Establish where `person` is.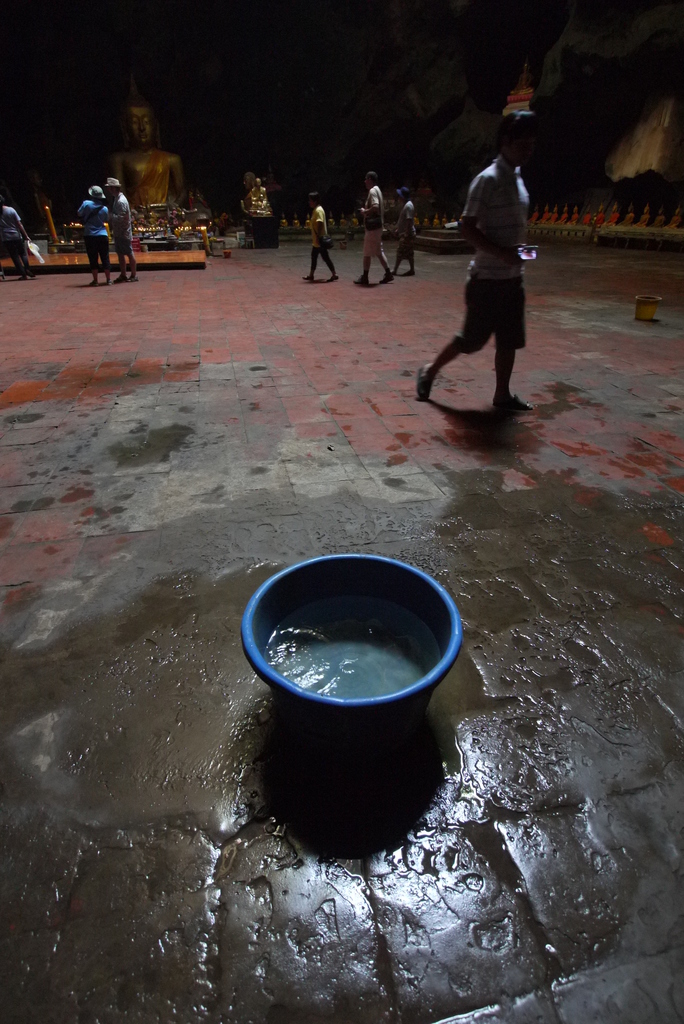
Established at bbox=[108, 86, 190, 221].
